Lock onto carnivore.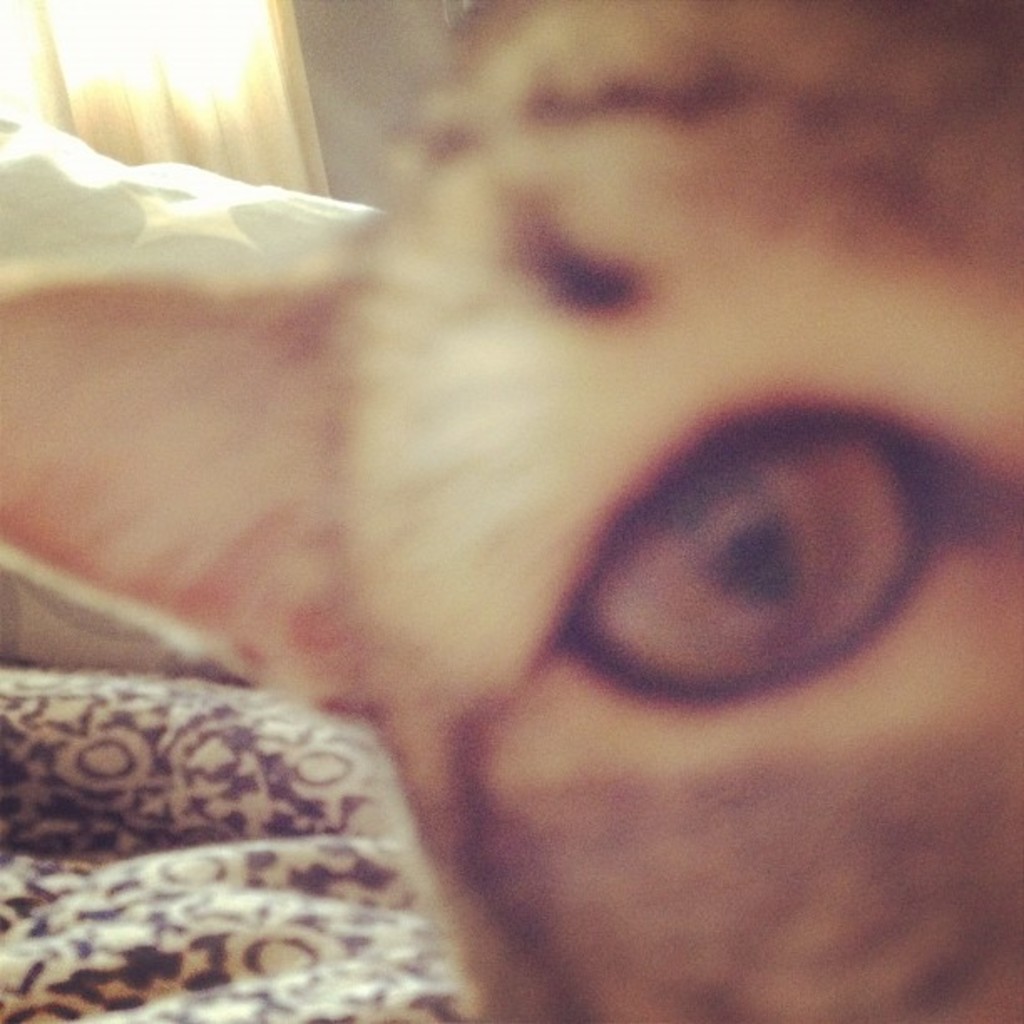
Locked: bbox=(164, 0, 1011, 1023).
